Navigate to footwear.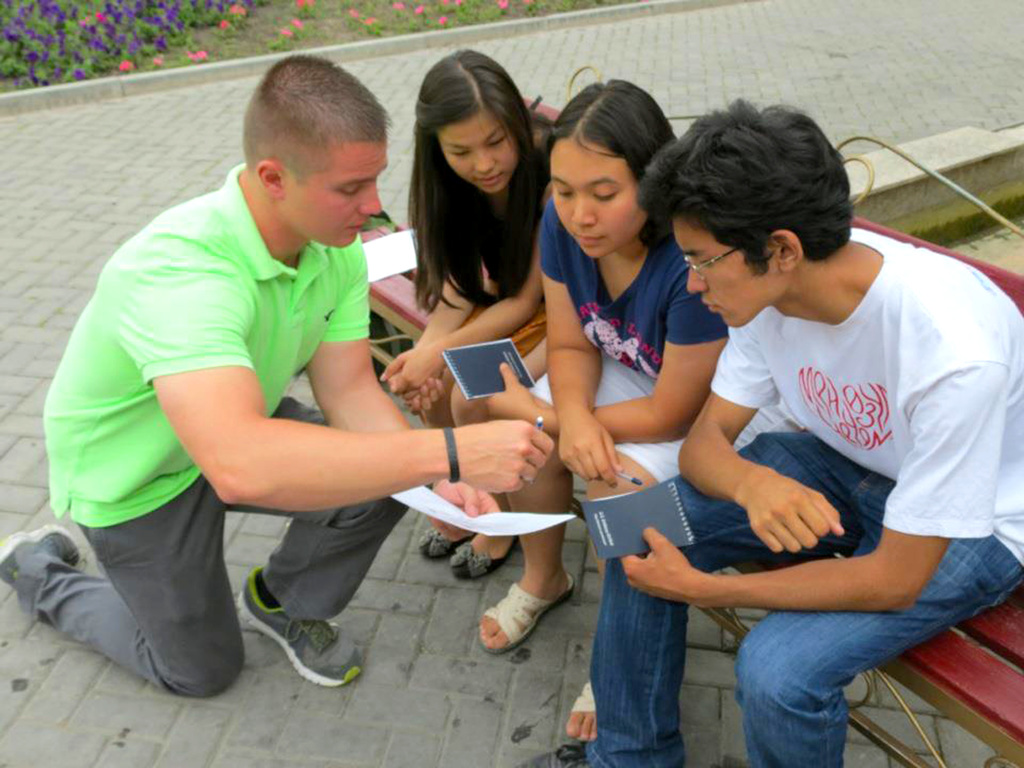
Navigation target: 522,735,591,767.
